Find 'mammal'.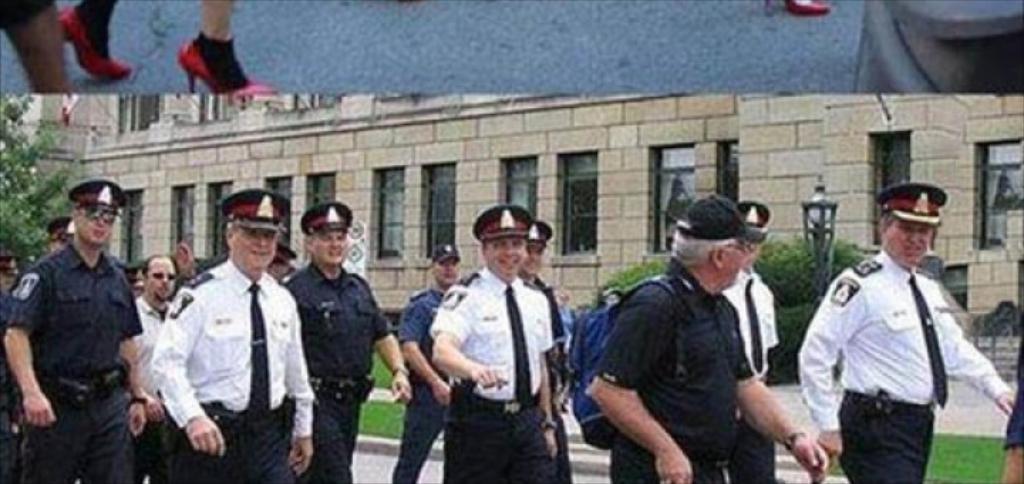
139,185,299,483.
